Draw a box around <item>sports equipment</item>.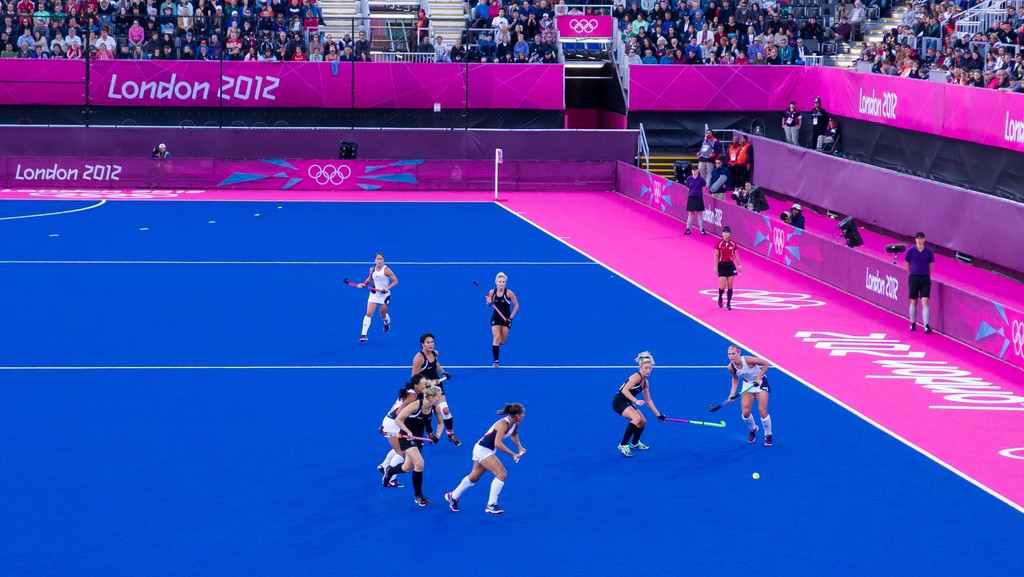
select_region(509, 449, 529, 464).
